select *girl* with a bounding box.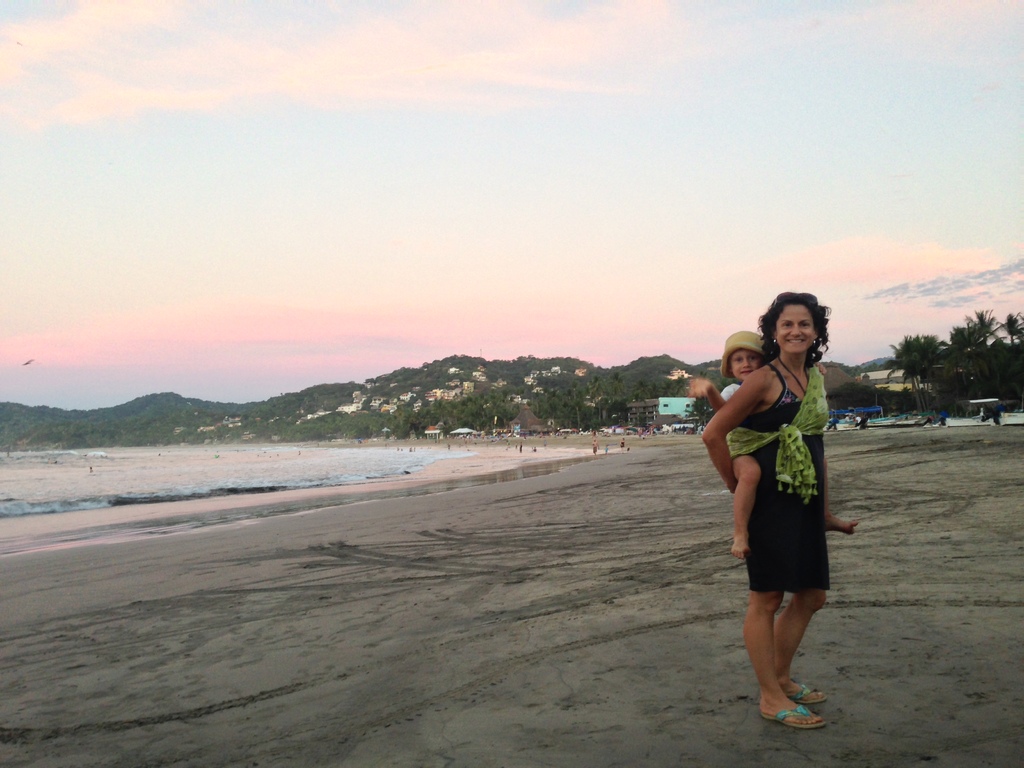
(left=689, top=330, right=859, bottom=559).
